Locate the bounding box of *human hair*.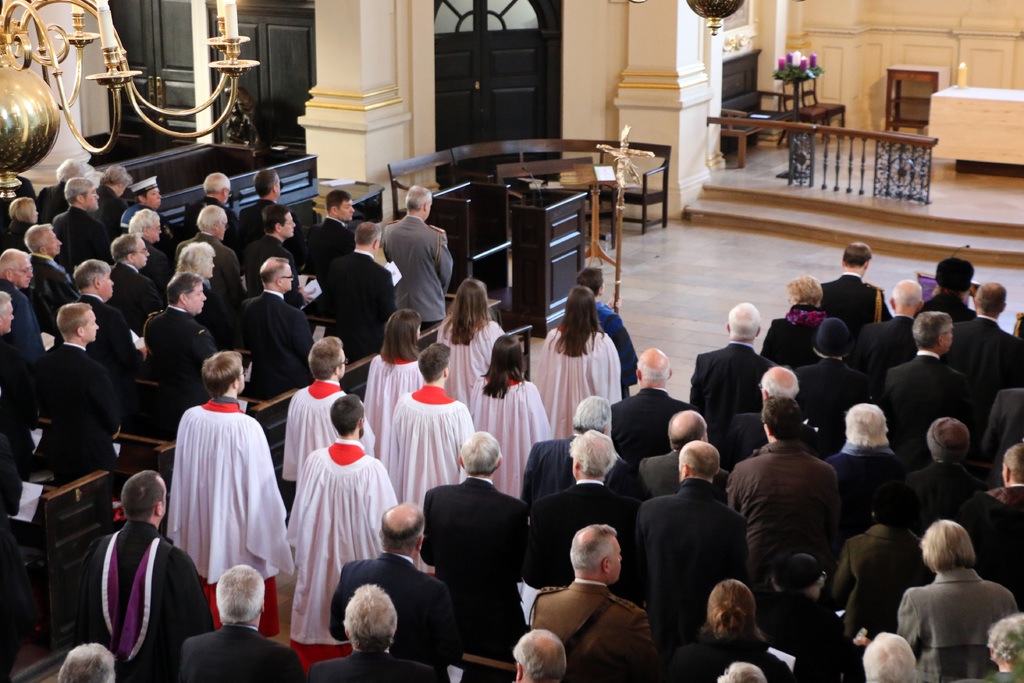
Bounding box: rect(328, 393, 364, 436).
